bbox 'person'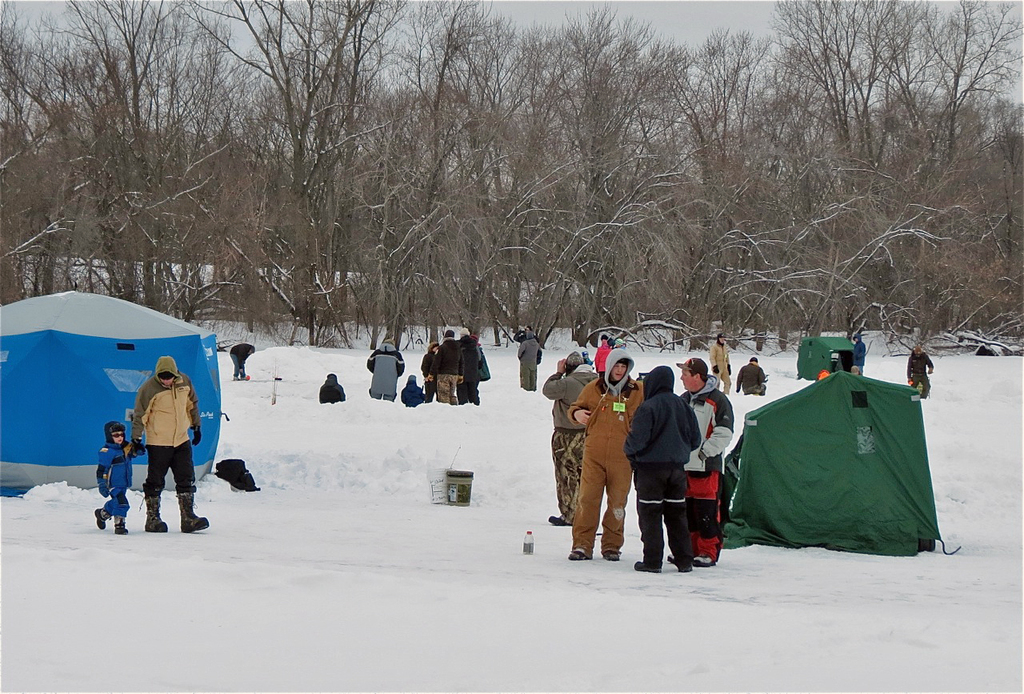
bbox(318, 373, 345, 406)
